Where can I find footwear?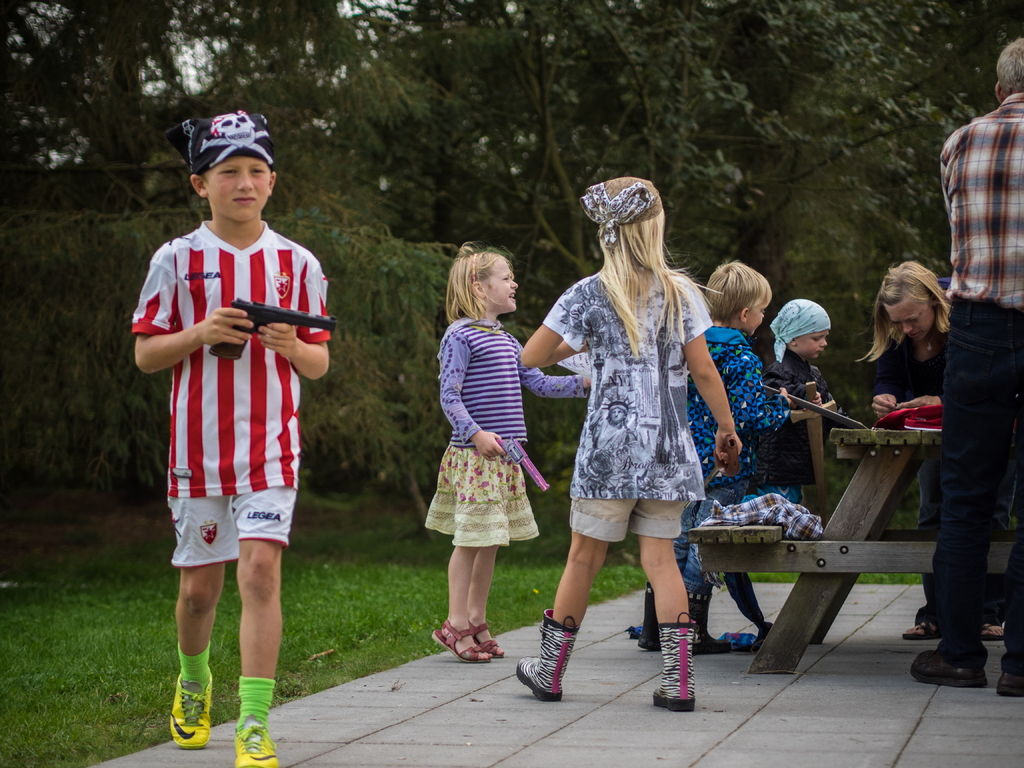
You can find it at left=652, top=614, right=696, bottom=710.
